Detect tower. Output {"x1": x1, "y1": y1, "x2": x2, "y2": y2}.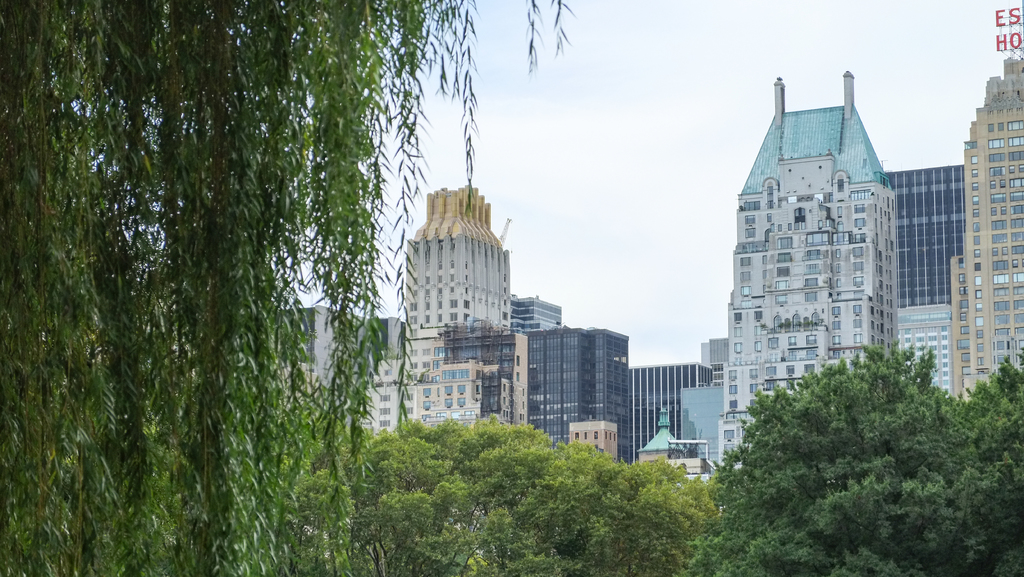
{"x1": 635, "y1": 364, "x2": 719, "y2": 453}.
